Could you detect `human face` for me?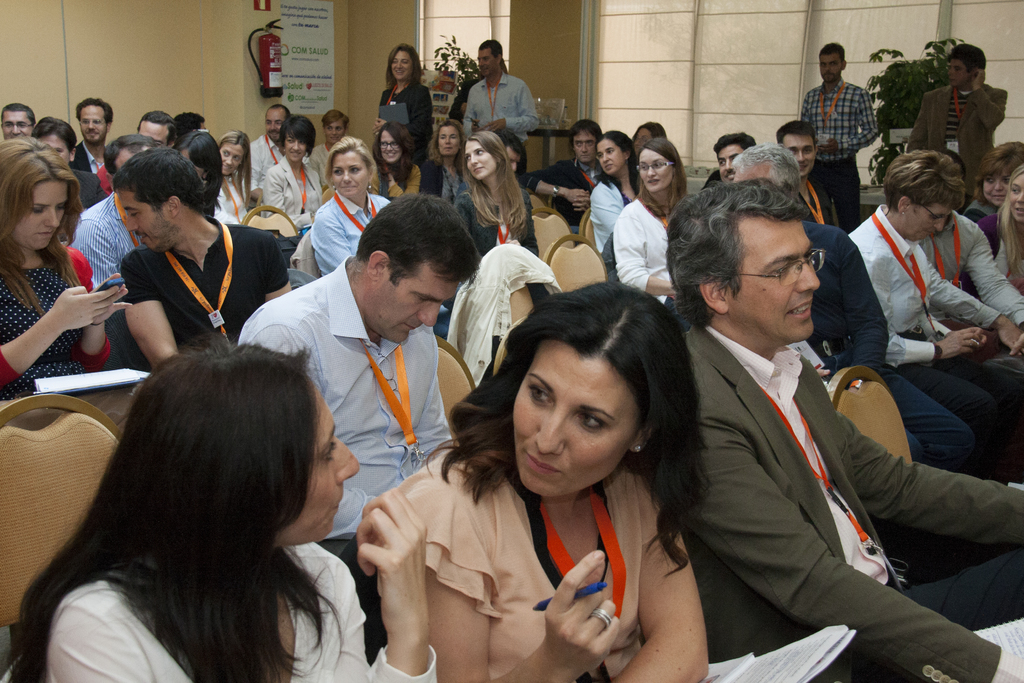
Detection result: locate(598, 142, 624, 177).
